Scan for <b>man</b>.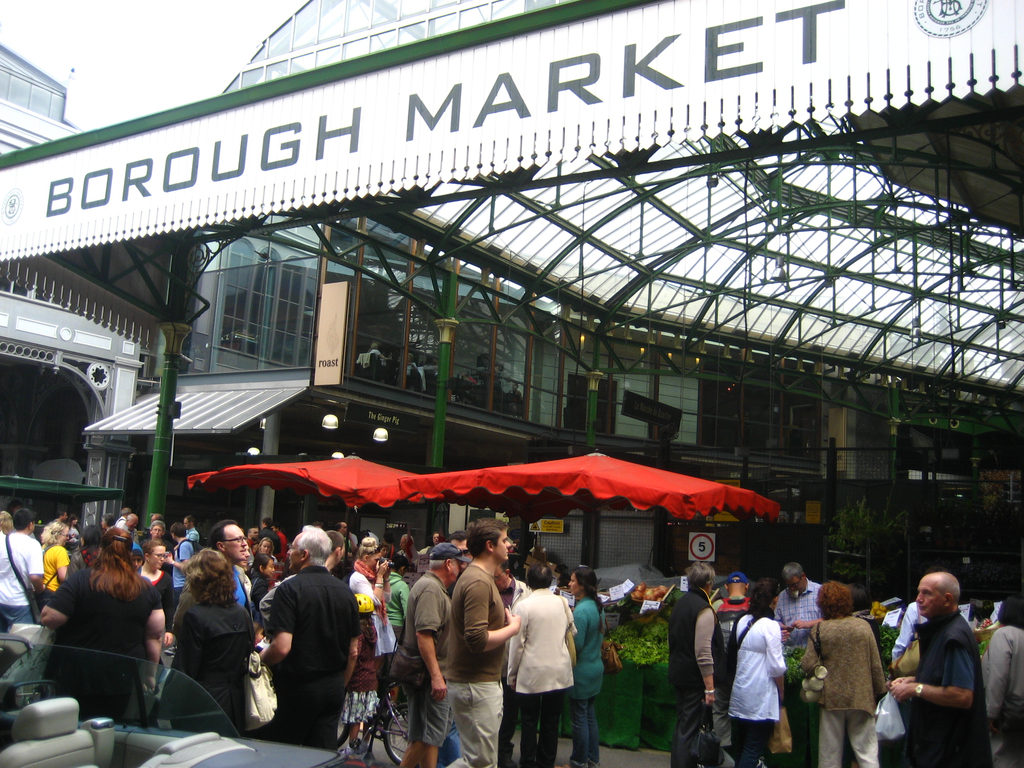
Scan result: bbox=[711, 572, 751, 751].
